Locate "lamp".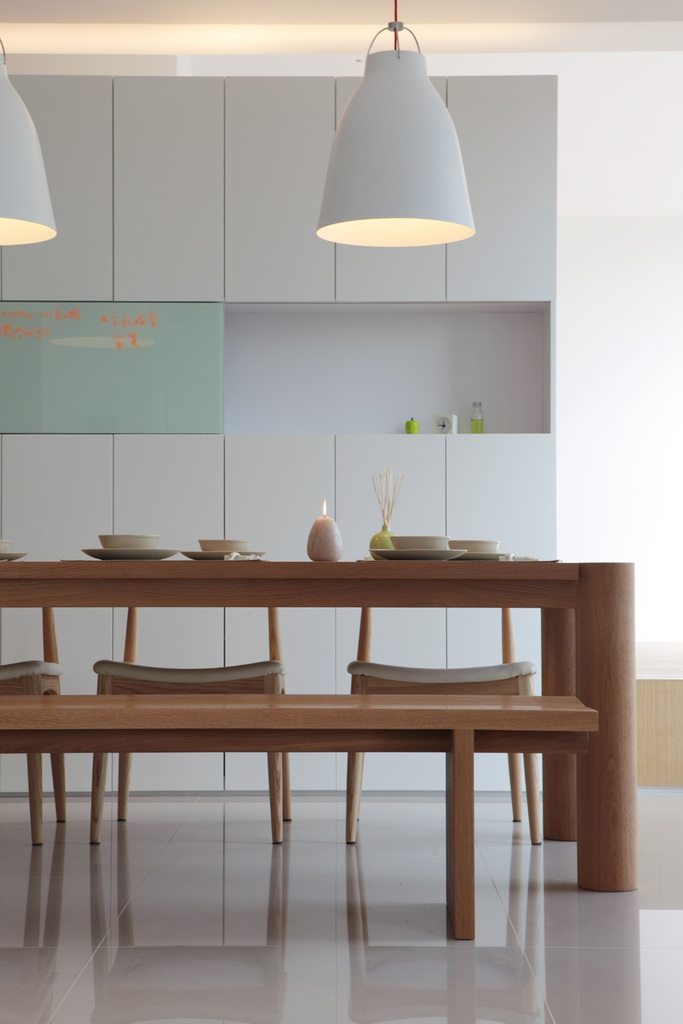
Bounding box: detection(304, 499, 345, 562).
